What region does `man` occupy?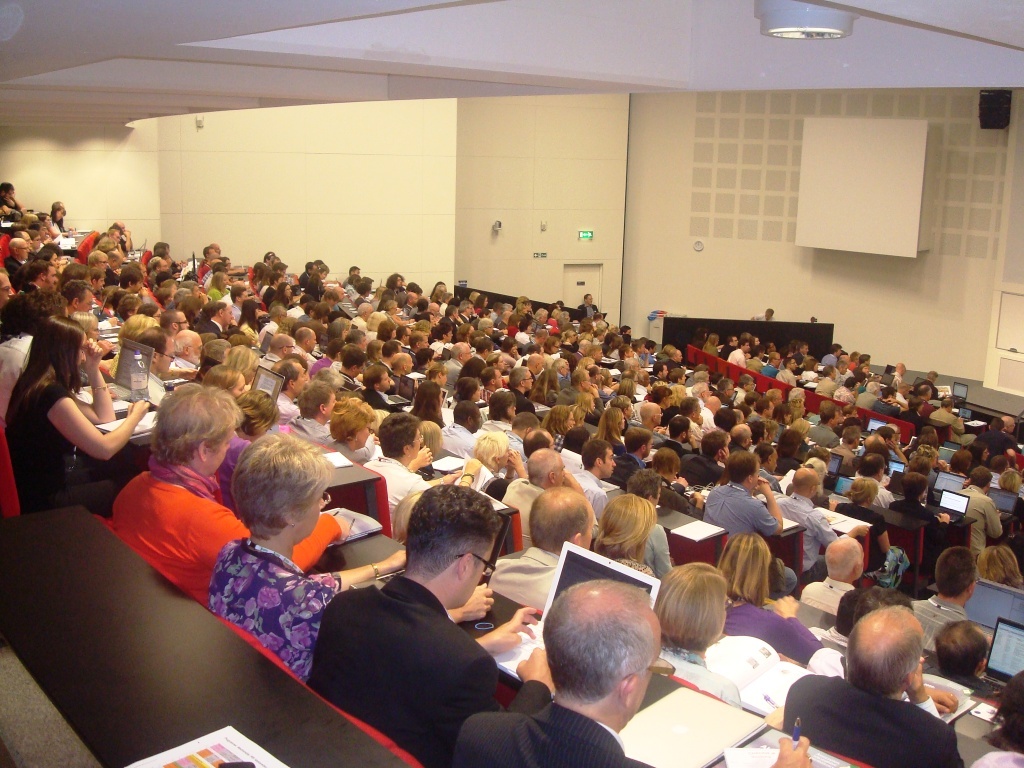
crop(390, 352, 419, 385).
